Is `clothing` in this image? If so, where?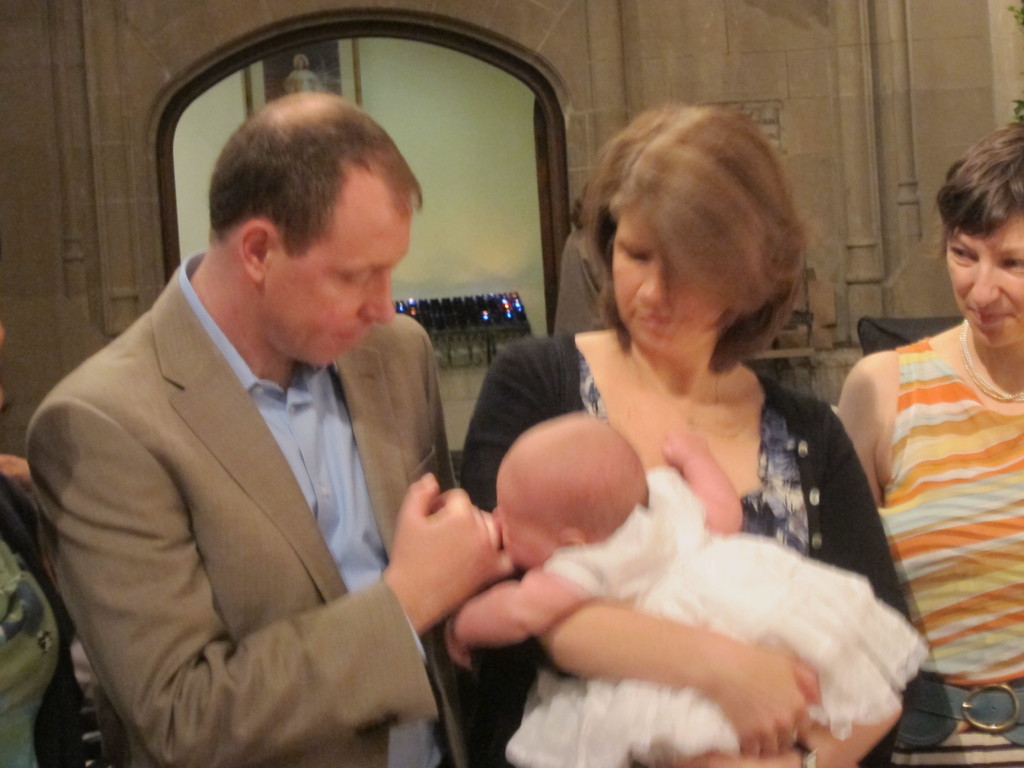
Yes, at 460/338/910/767.
